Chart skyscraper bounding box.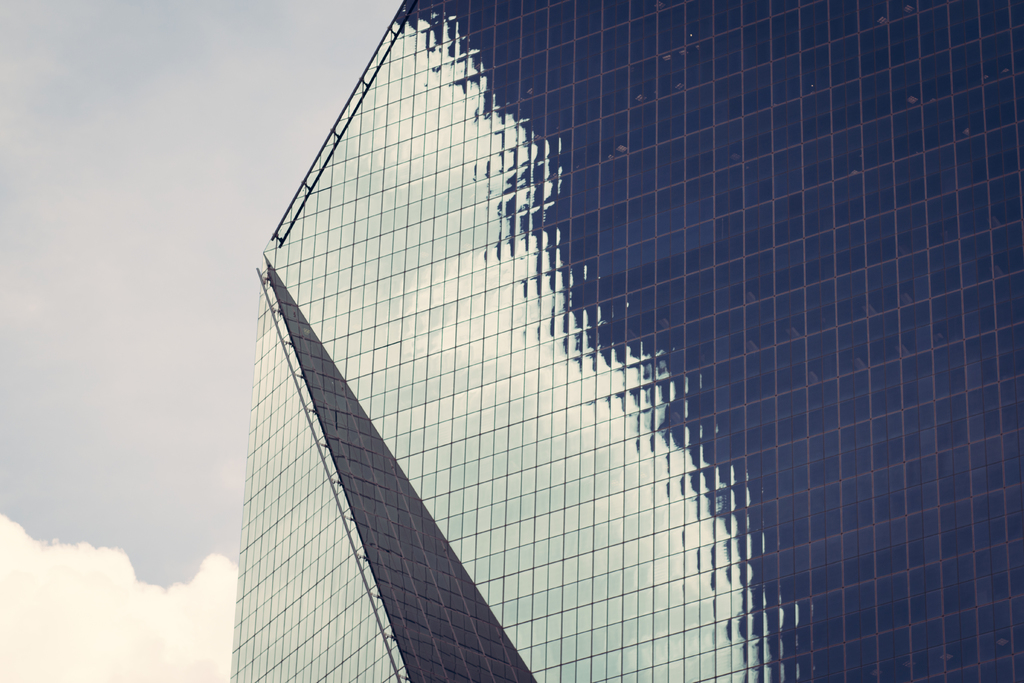
Charted: 147/0/1011/682.
